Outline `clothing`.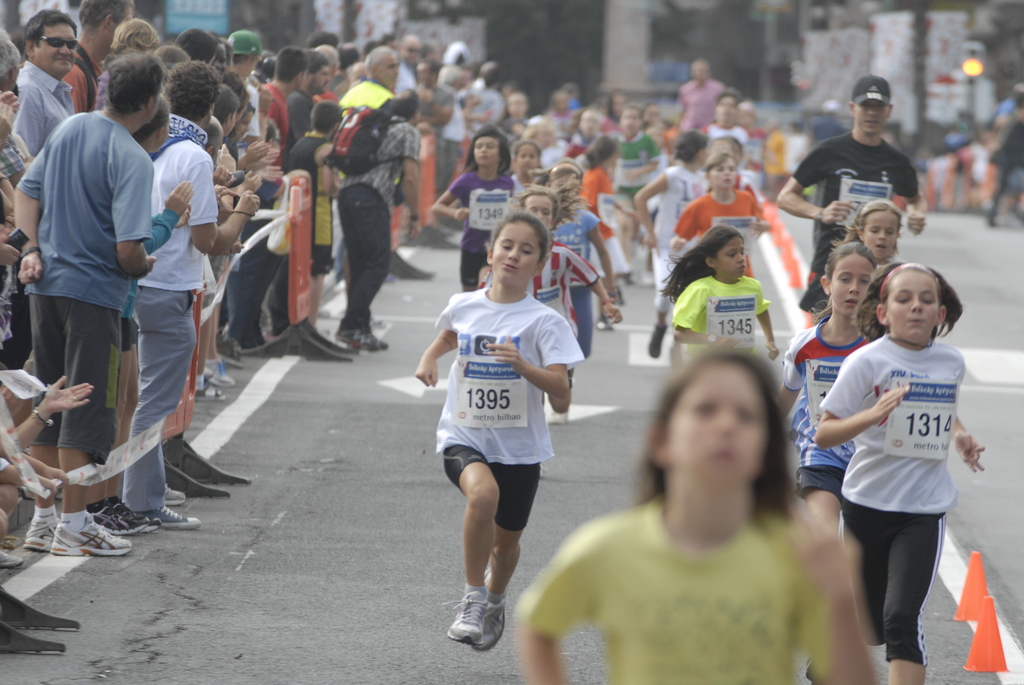
Outline: [left=605, top=127, right=650, bottom=205].
